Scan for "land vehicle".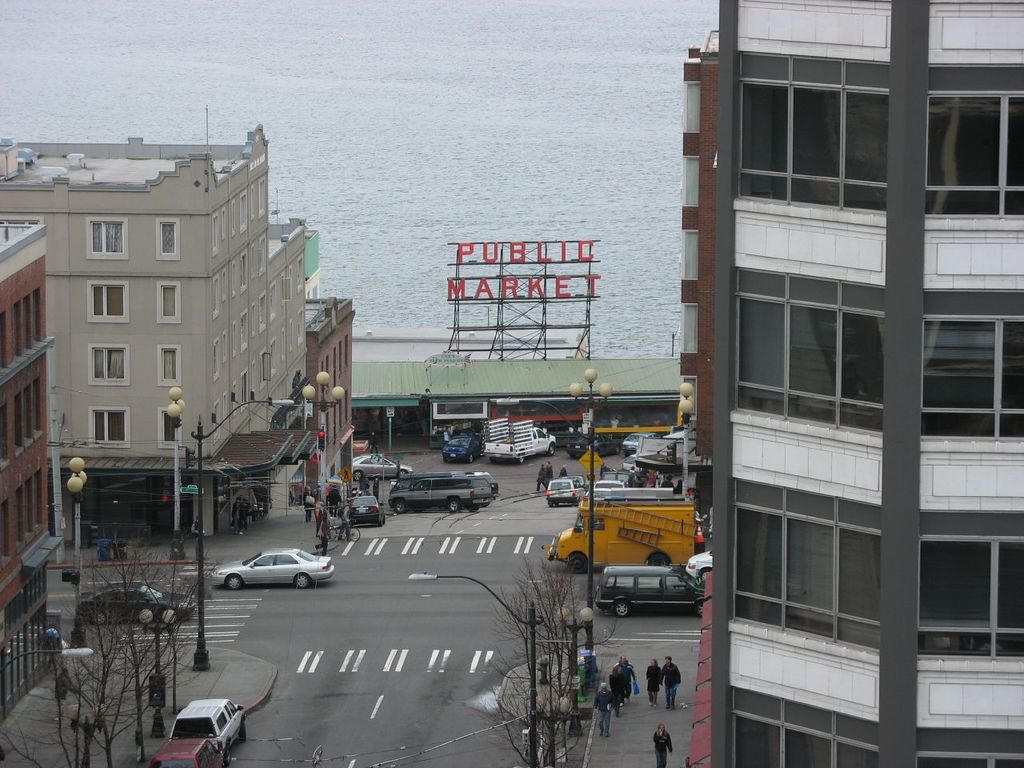
Scan result: (538,497,704,578).
